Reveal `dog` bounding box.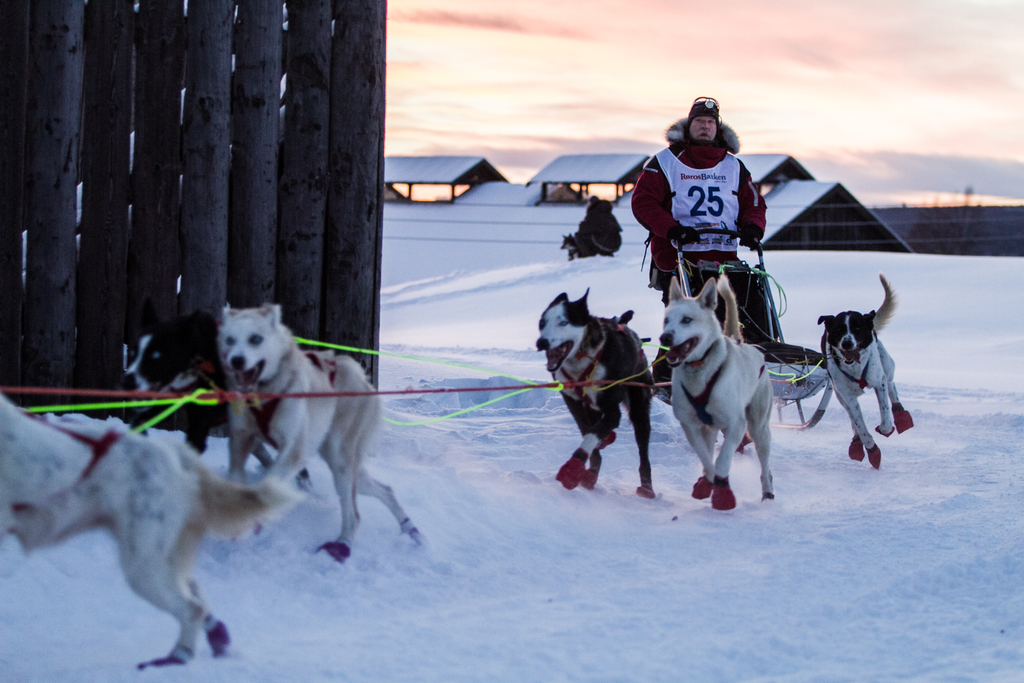
Revealed: {"x1": 0, "y1": 390, "x2": 295, "y2": 670}.
